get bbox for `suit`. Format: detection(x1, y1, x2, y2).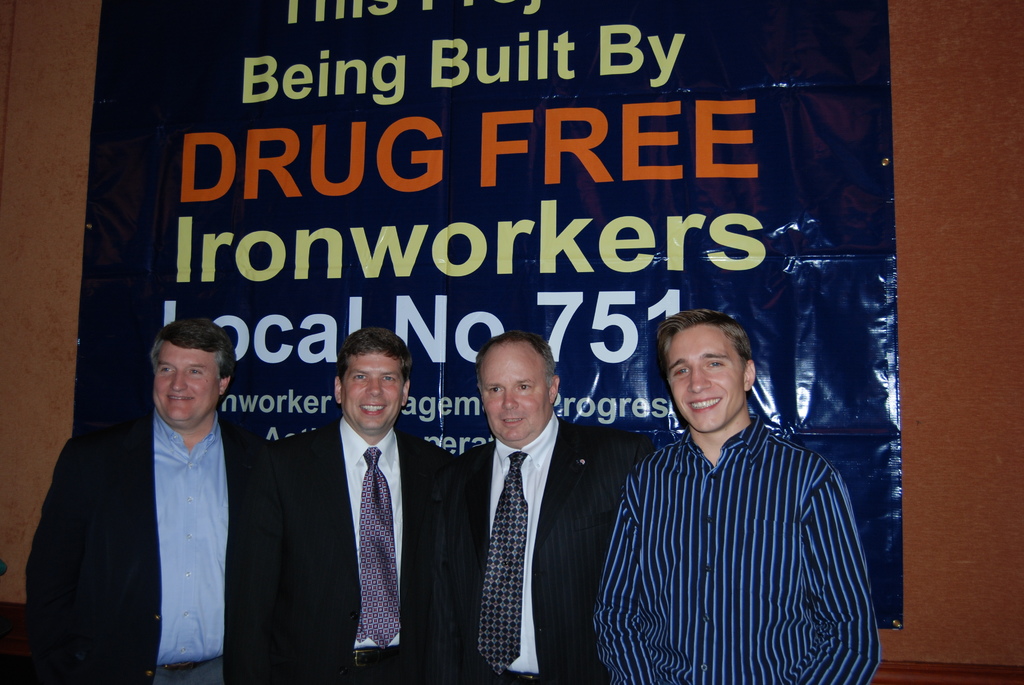
detection(14, 400, 257, 684).
